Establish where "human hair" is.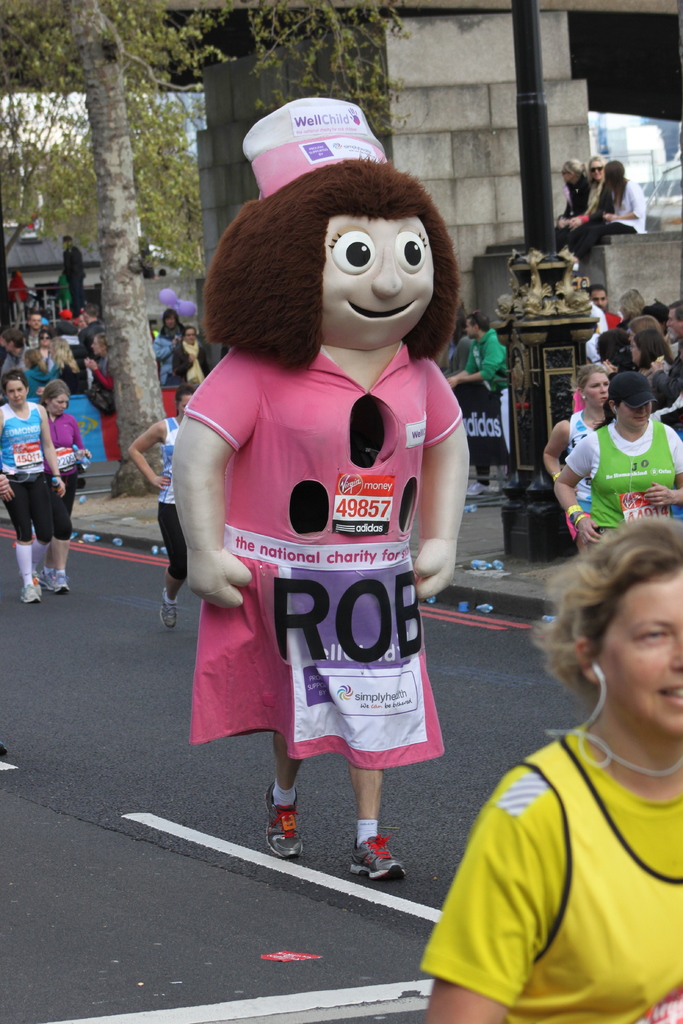
Established at detection(199, 153, 475, 374).
